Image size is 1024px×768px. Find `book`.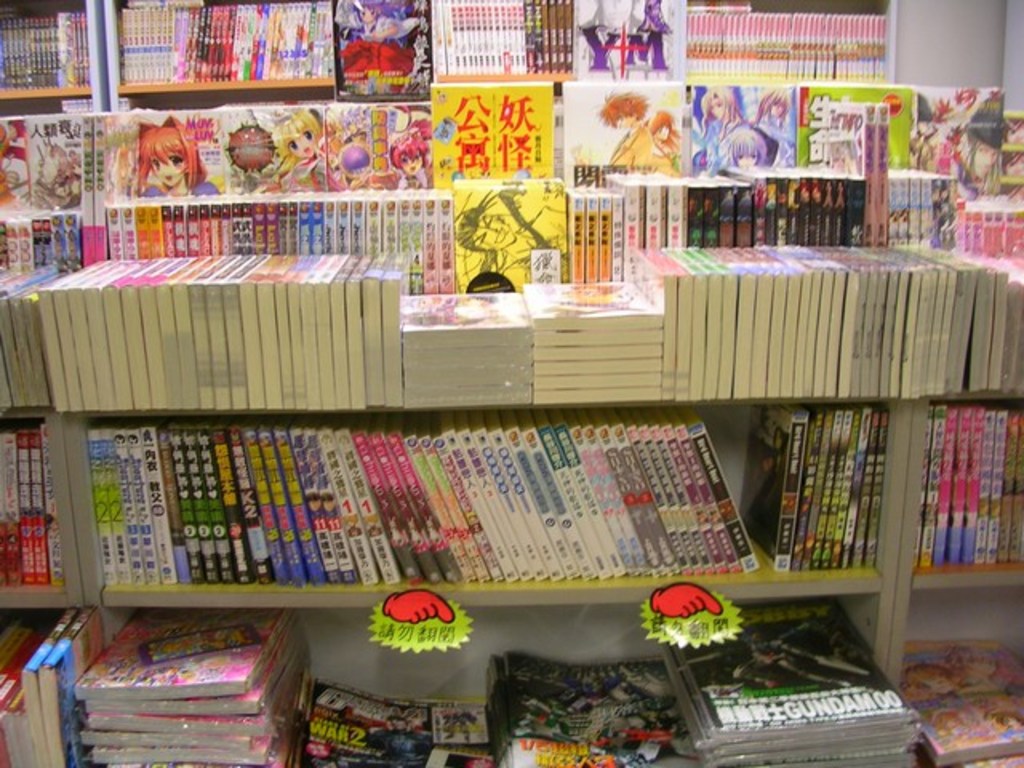
{"left": 290, "top": 672, "right": 493, "bottom": 766}.
